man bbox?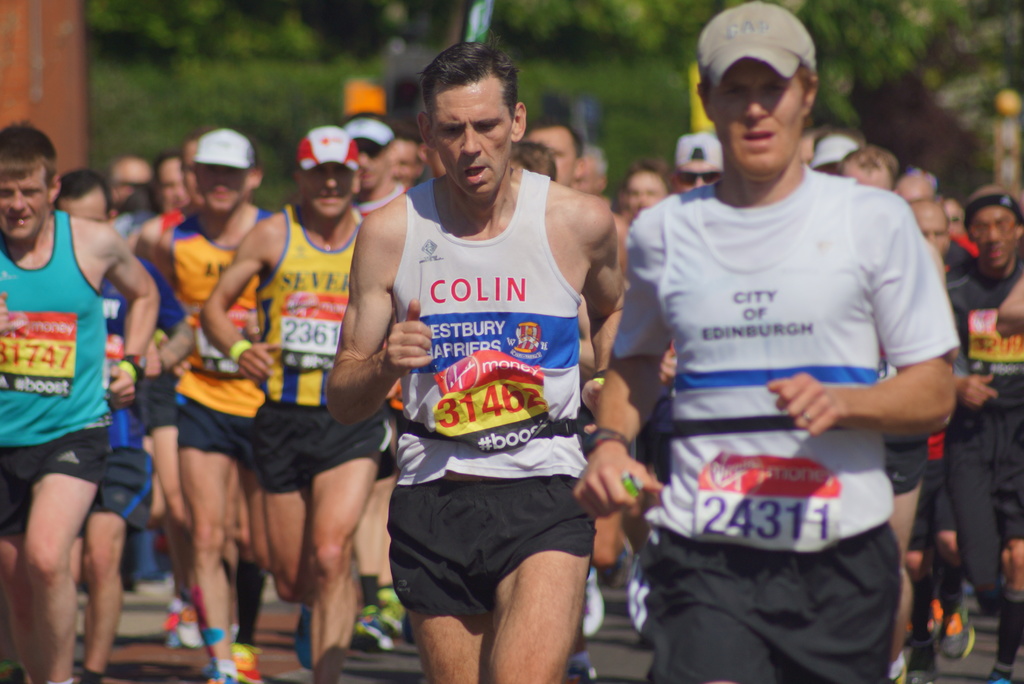
(152,147,195,221)
